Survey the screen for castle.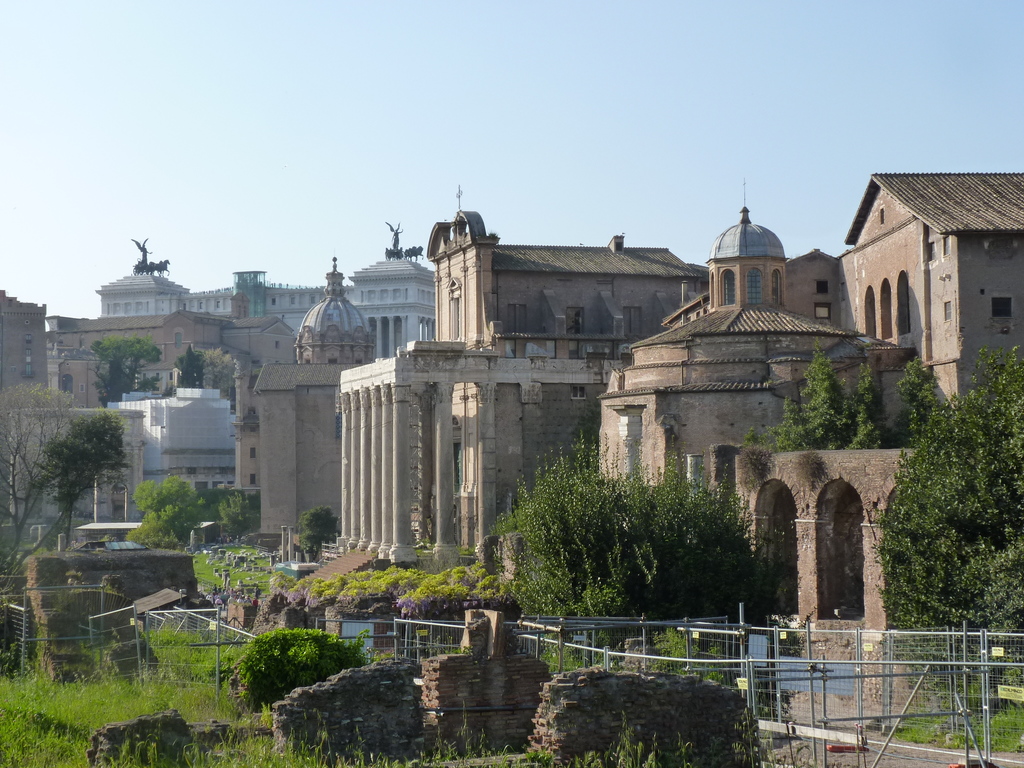
Survey found: (306,332,628,582).
